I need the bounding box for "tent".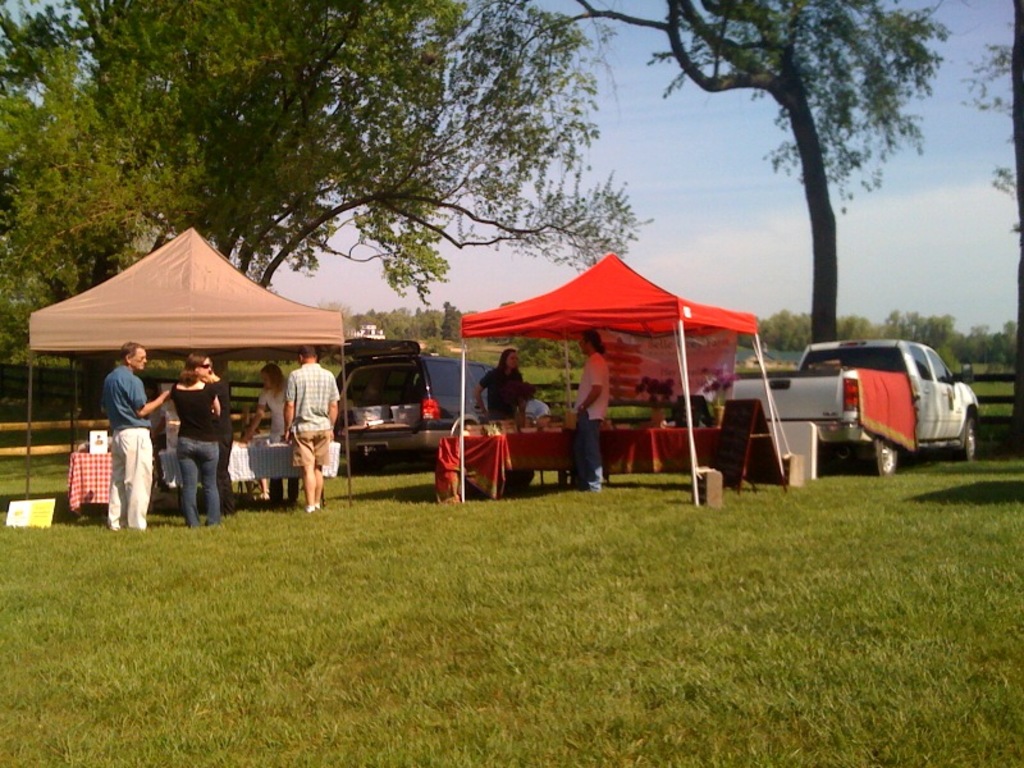
Here it is: [460,257,797,516].
